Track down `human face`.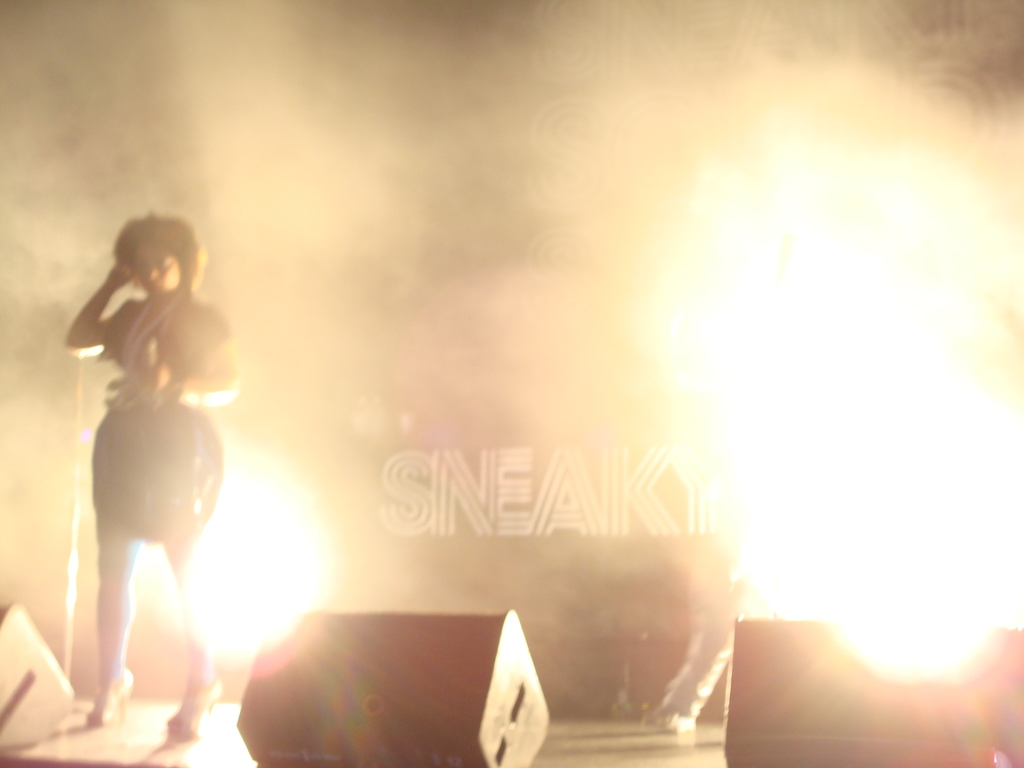
Tracked to l=134, t=248, r=188, b=302.
